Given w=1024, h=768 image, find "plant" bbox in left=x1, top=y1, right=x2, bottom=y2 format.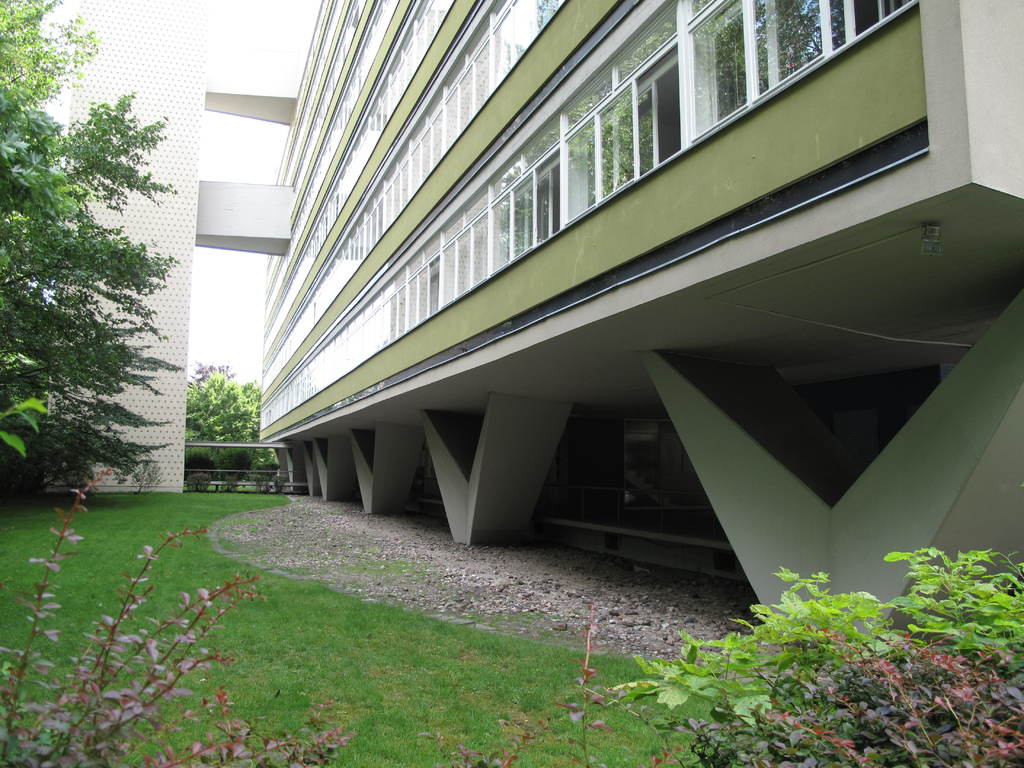
left=215, top=442, right=252, bottom=484.
